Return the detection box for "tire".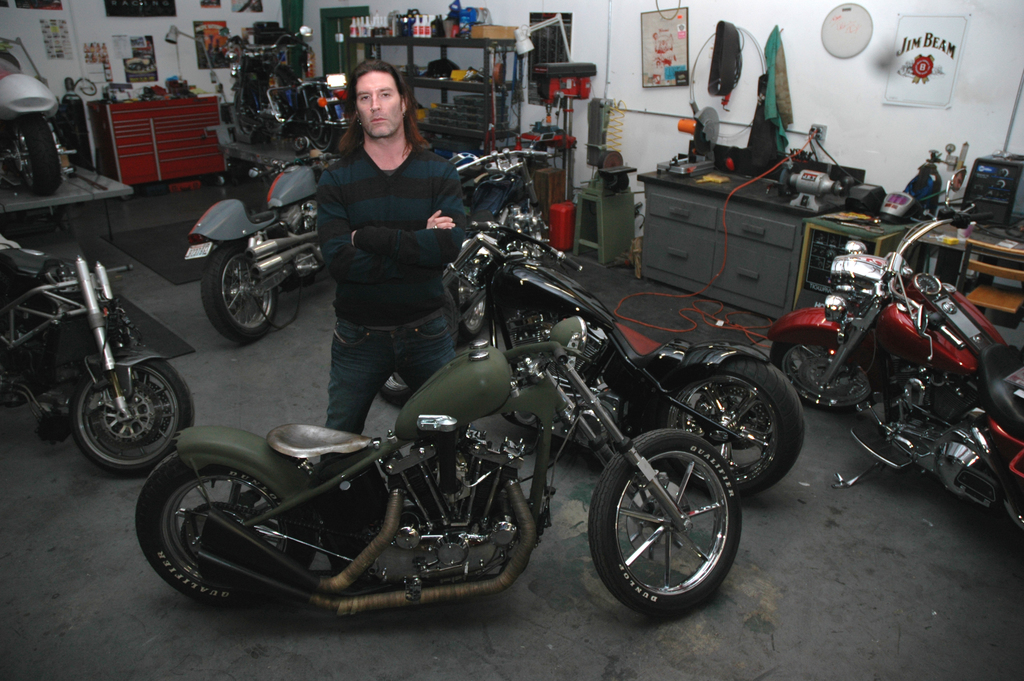
detection(234, 86, 266, 135).
